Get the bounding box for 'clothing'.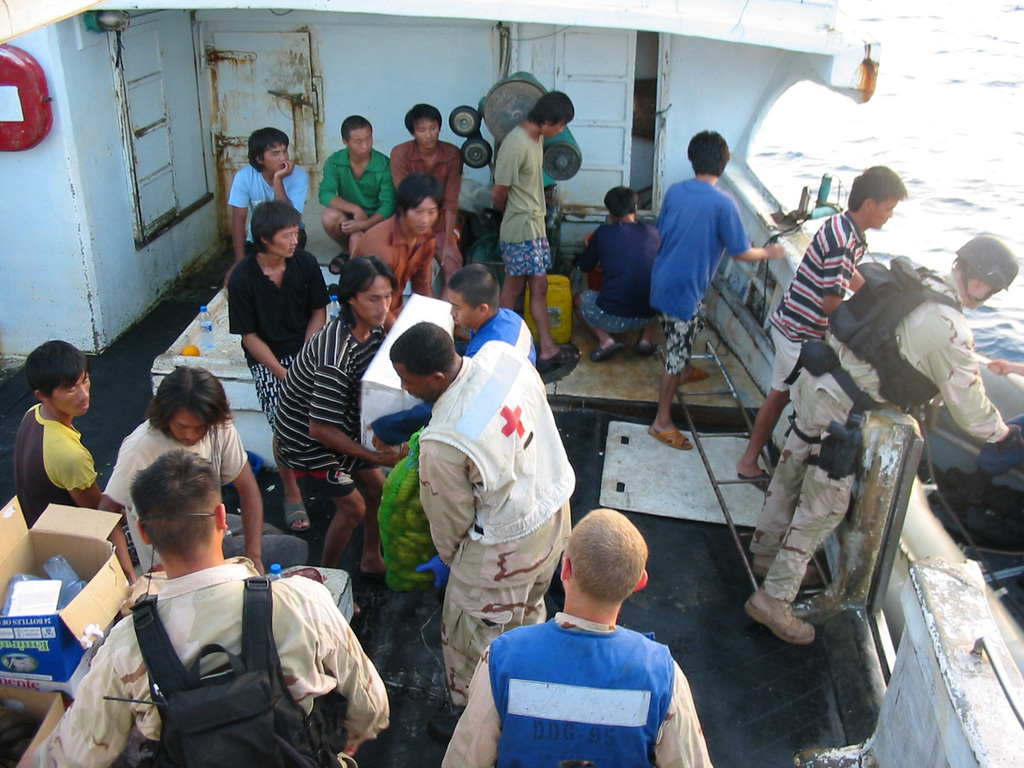
bbox(582, 222, 654, 335).
